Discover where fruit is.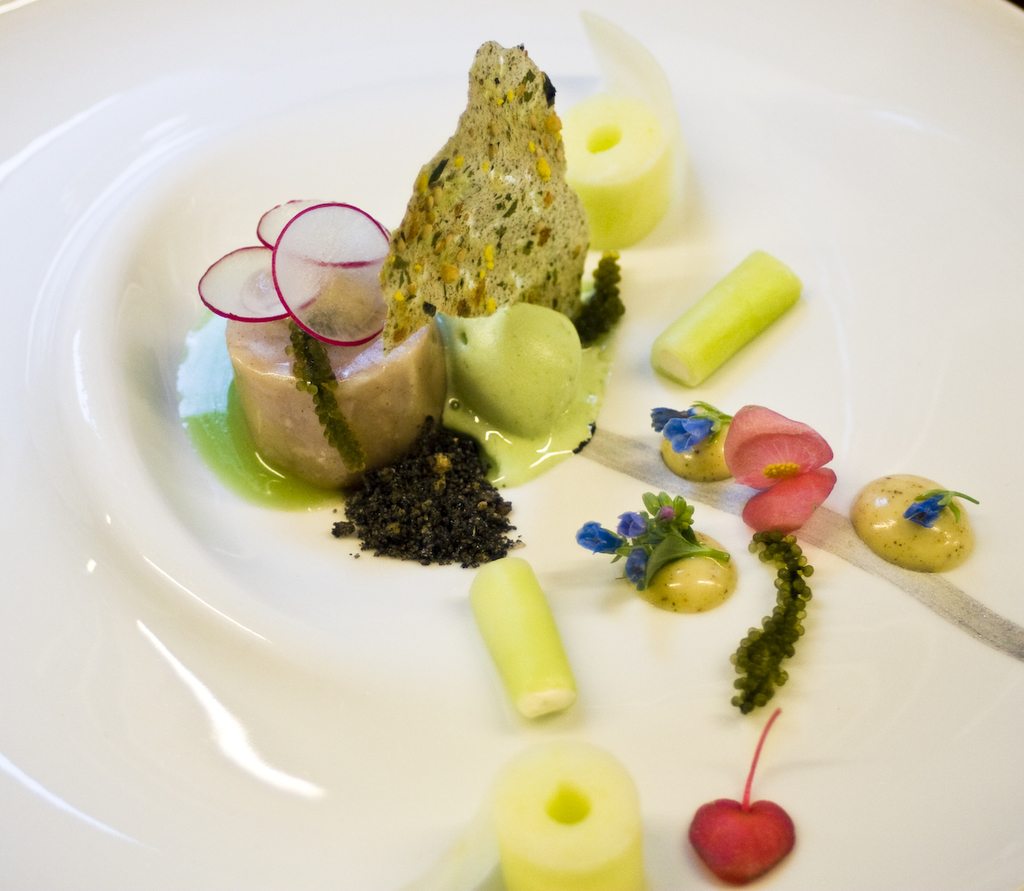
Discovered at {"x1": 688, "y1": 796, "x2": 795, "y2": 885}.
